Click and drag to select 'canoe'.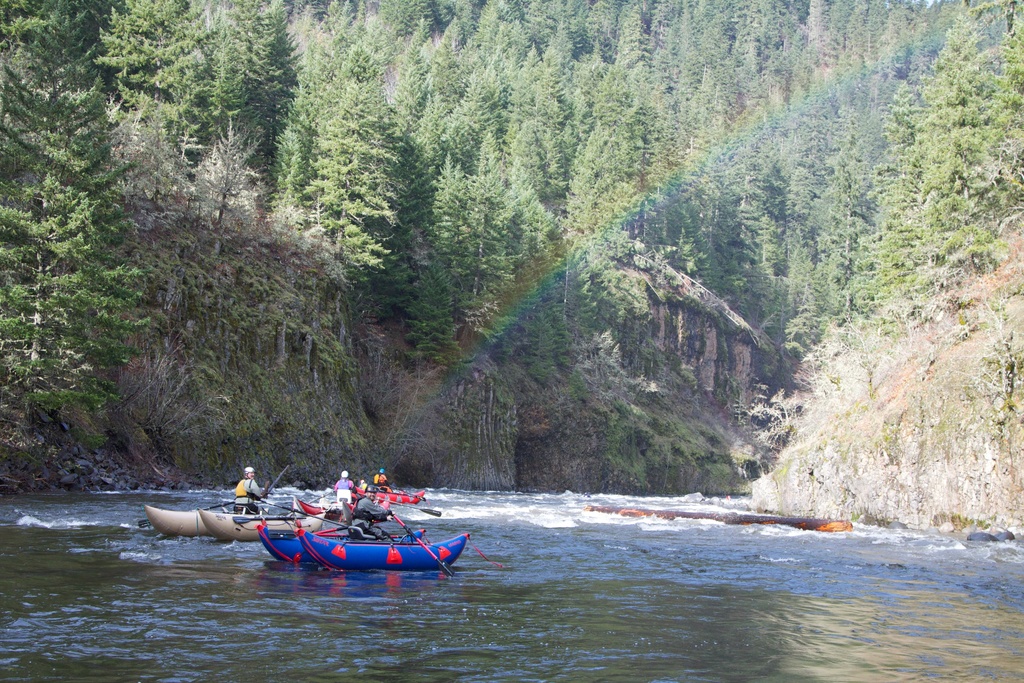
Selection: {"x1": 201, "y1": 504, "x2": 328, "y2": 547}.
